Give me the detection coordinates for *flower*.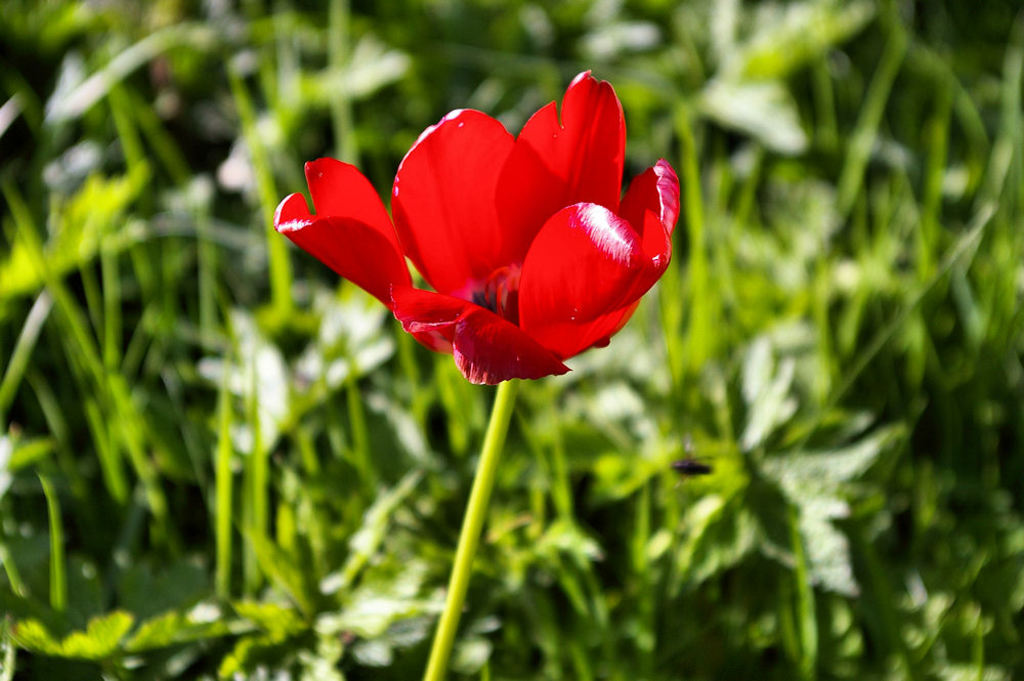
box=[276, 81, 689, 396].
